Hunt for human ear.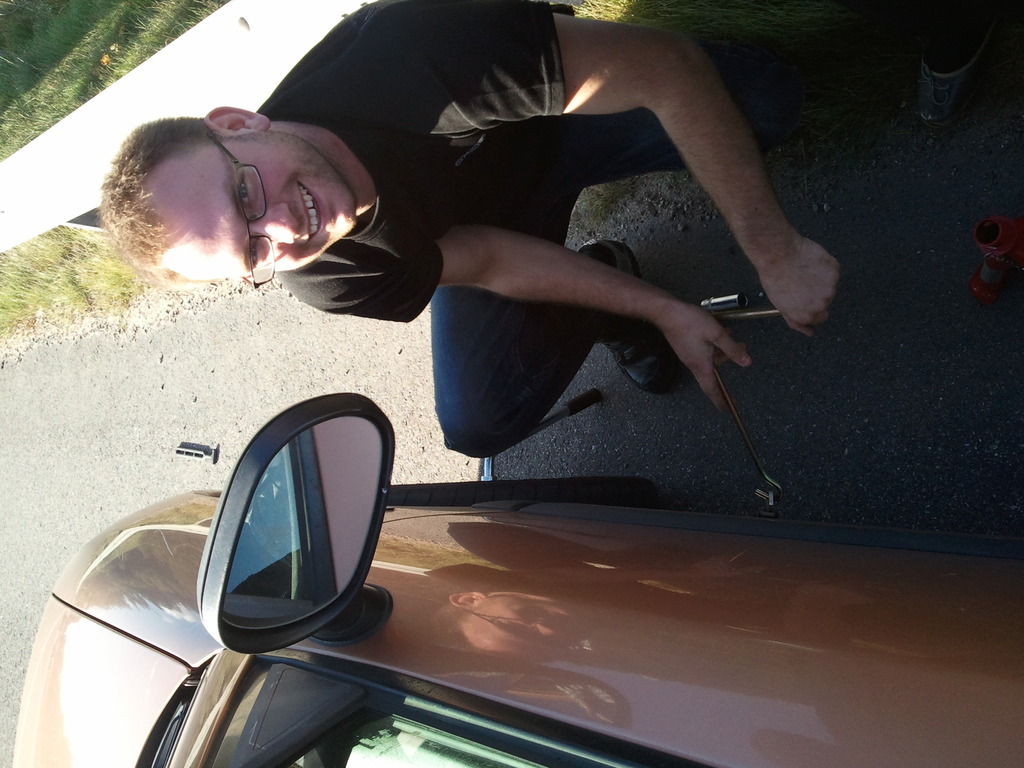
Hunted down at pyautogui.locateOnScreen(208, 105, 267, 133).
